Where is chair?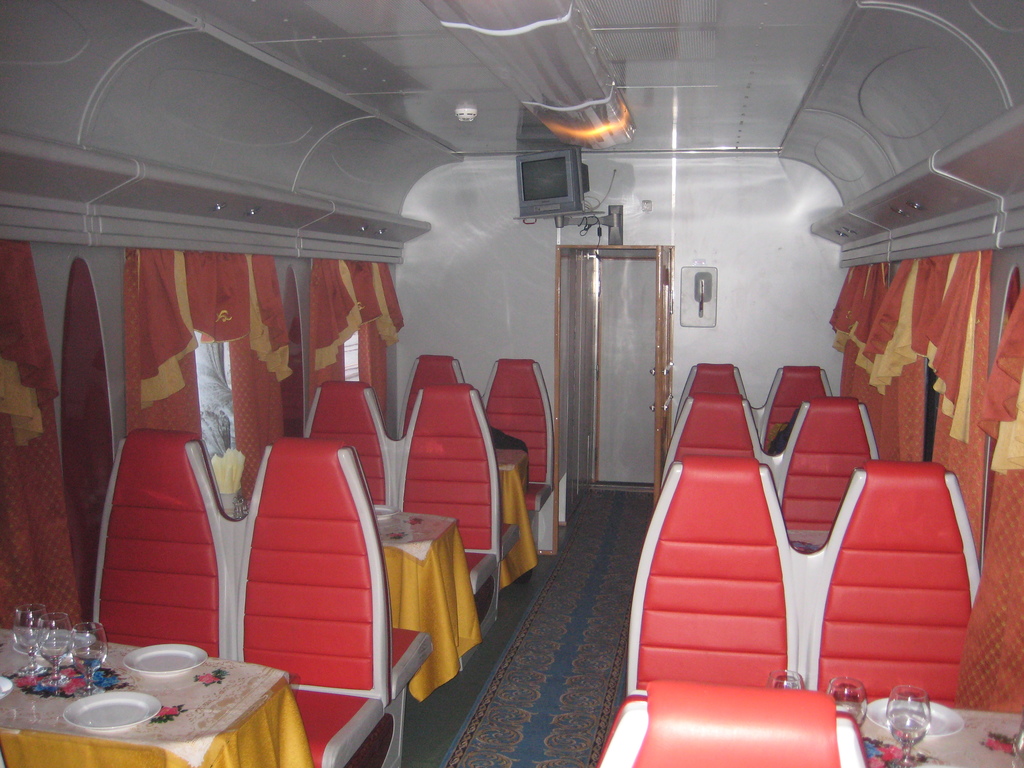
box(209, 409, 394, 767).
